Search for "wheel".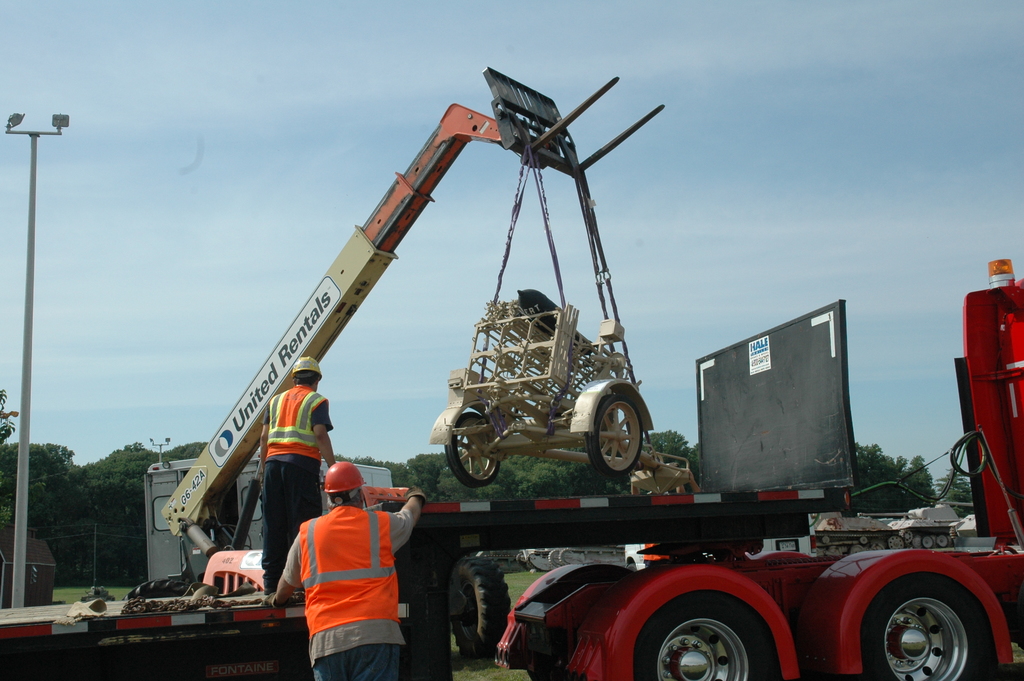
Found at <box>937,532,951,546</box>.
